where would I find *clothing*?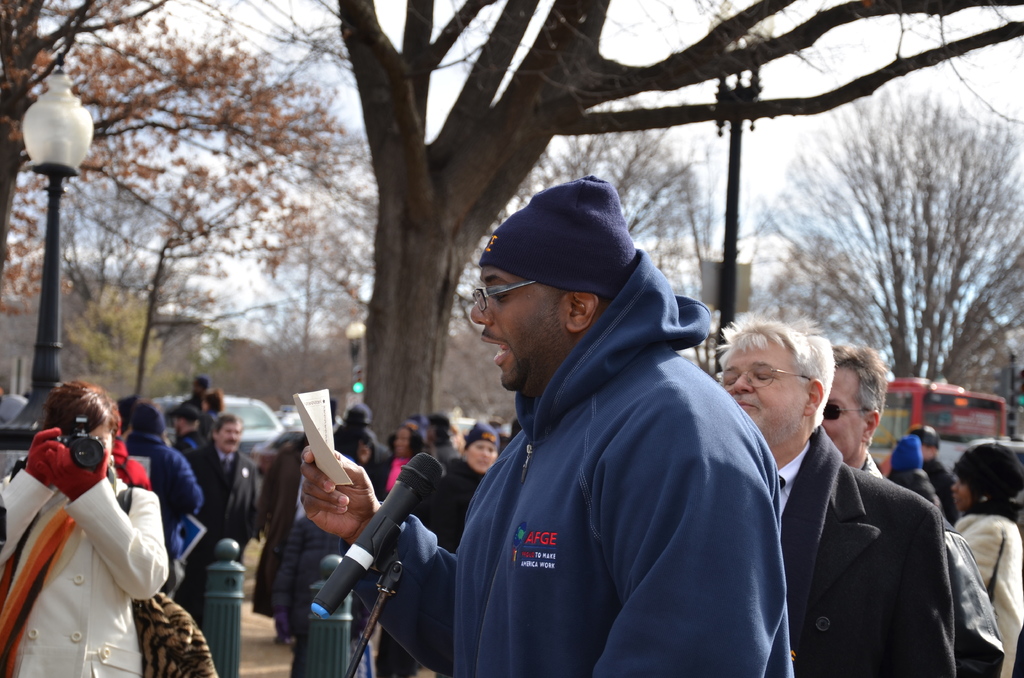
At (left=15, top=424, right=182, bottom=675).
